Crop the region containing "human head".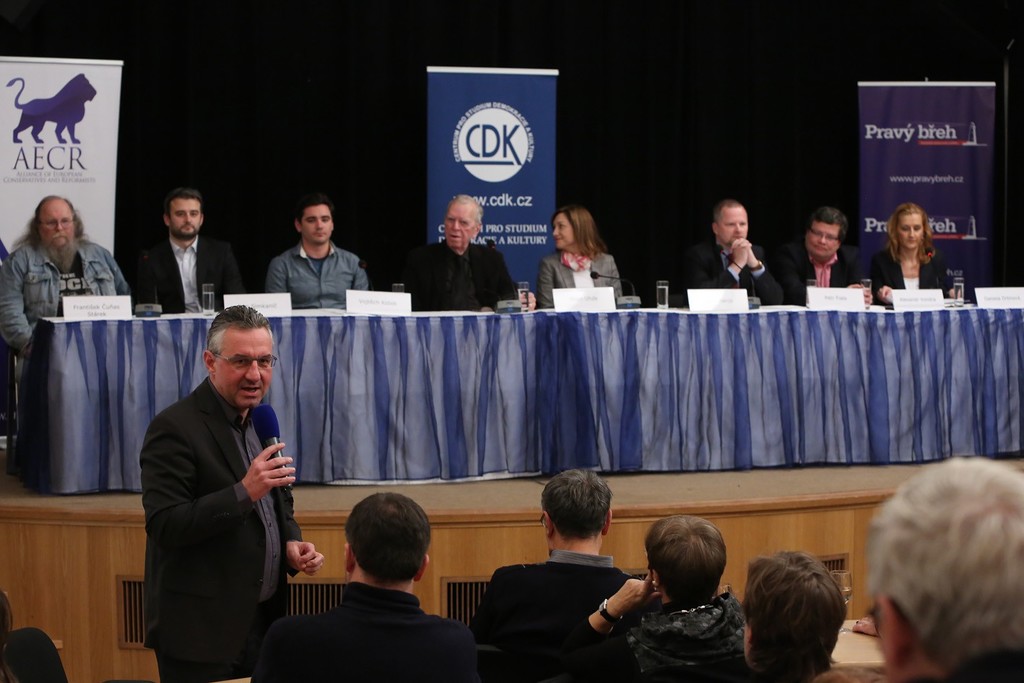
Crop region: locate(746, 550, 847, 682).
